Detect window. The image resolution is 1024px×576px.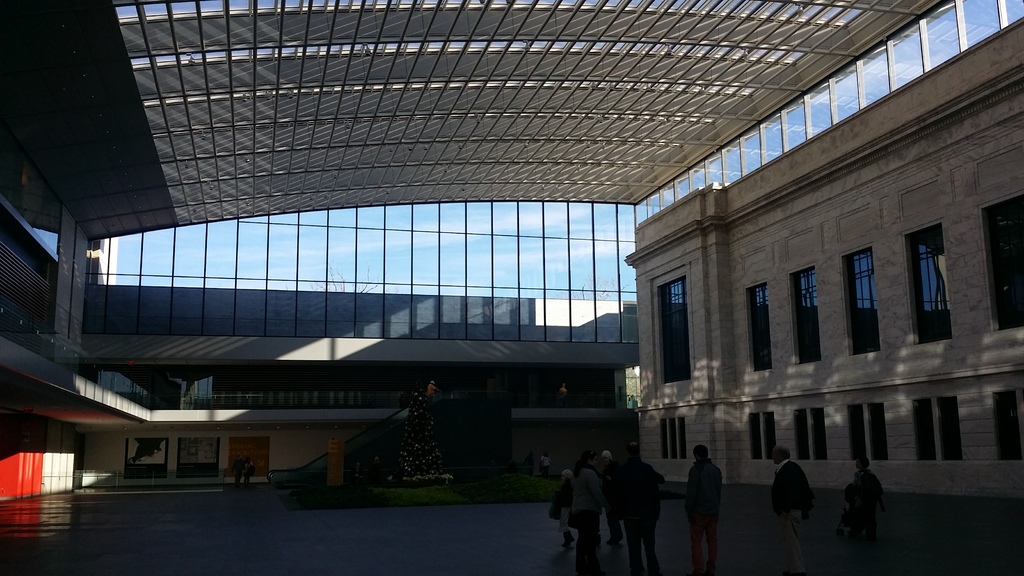
(744,282,771,371).
